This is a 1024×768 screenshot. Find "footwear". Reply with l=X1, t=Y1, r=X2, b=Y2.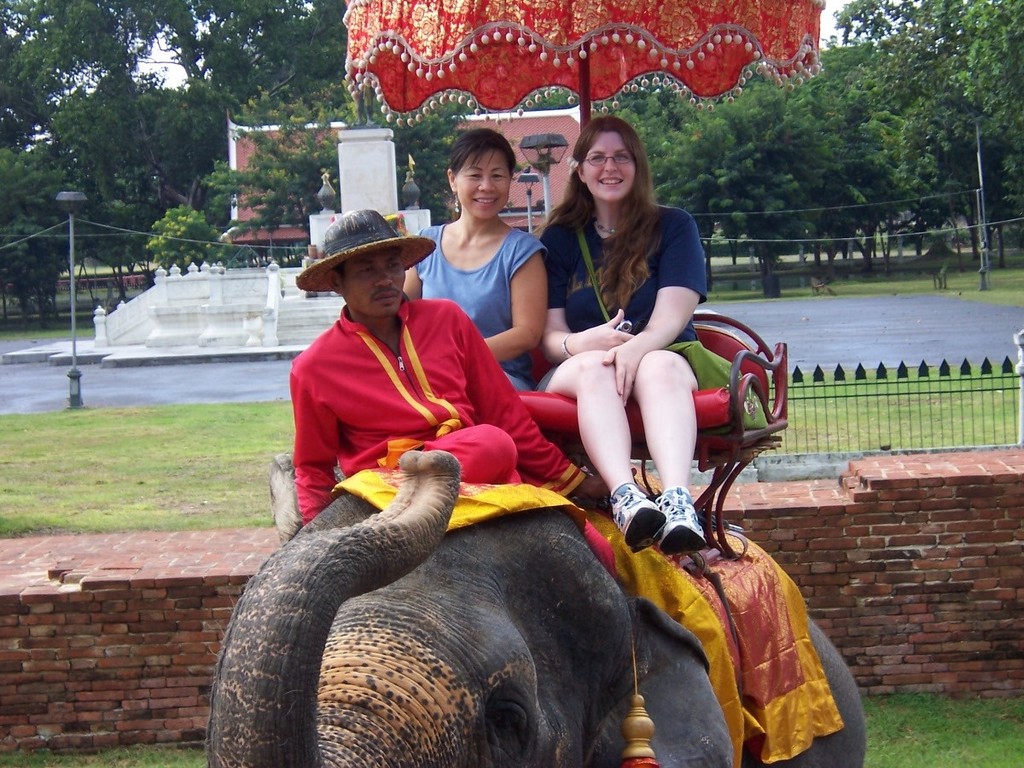
l=659, t=489, r=711, b=560.
